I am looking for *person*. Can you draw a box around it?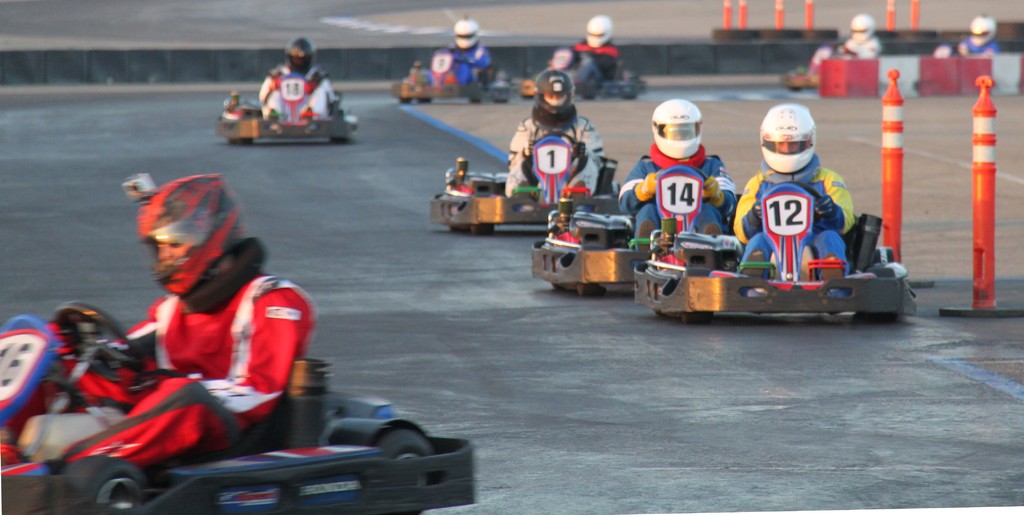
Sure, the bounding box is bbox(508, 65, 615, 207).
